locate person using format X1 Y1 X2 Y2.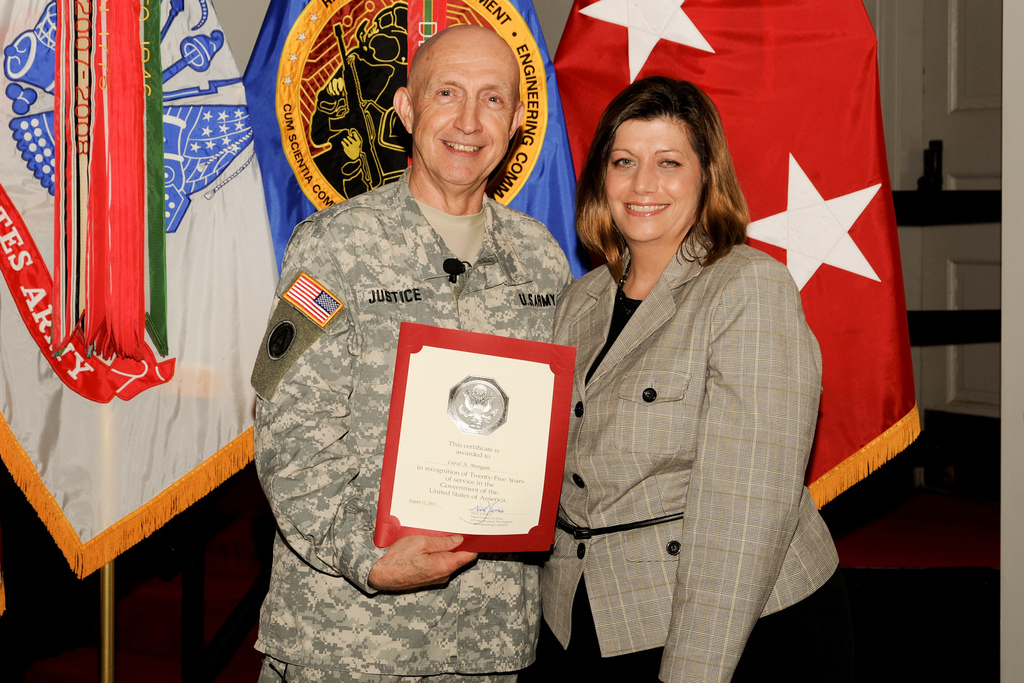
536 72 845 682.
